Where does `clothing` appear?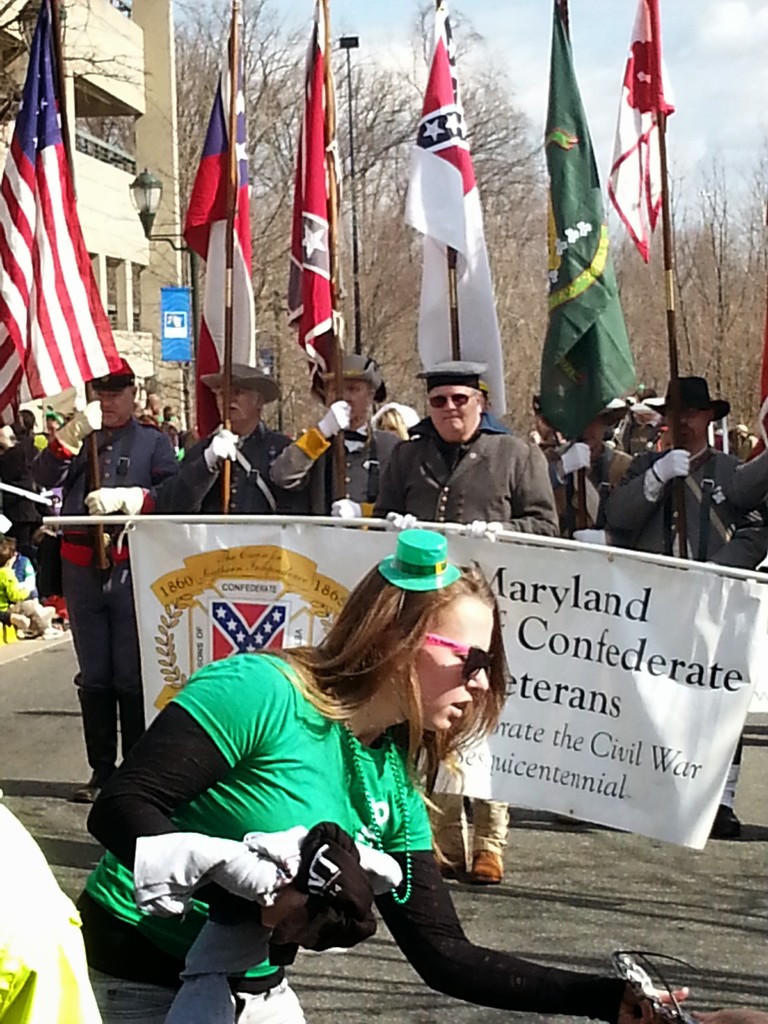
Appears at [left=72, top=650, right=630, bottom=1023].
